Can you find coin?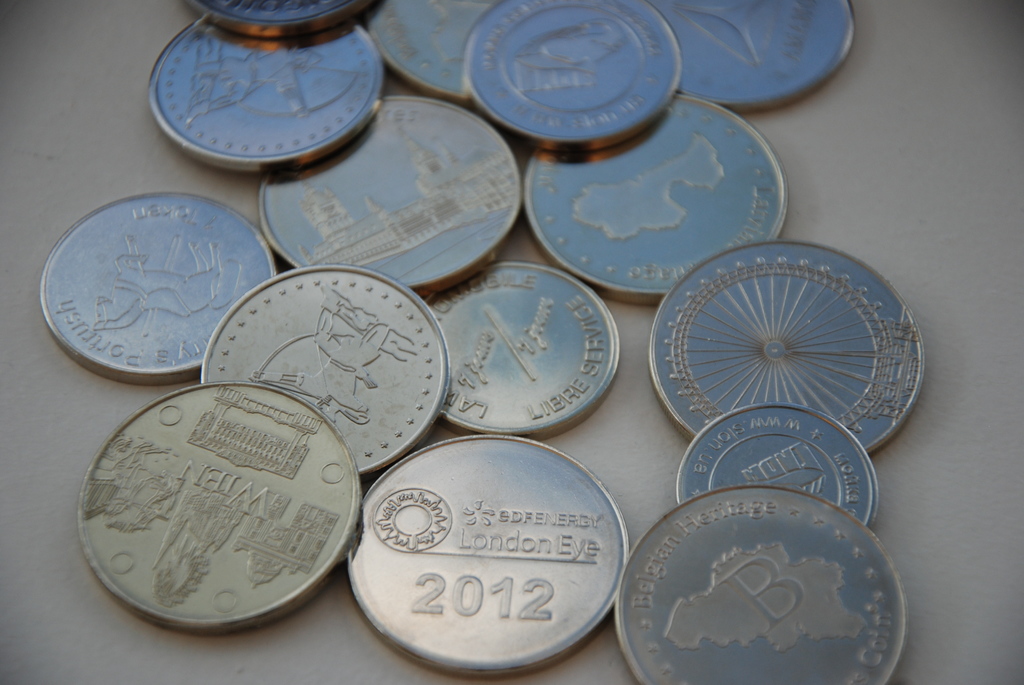
Yes, bounding box: <box>645,236,927,455</box>.
